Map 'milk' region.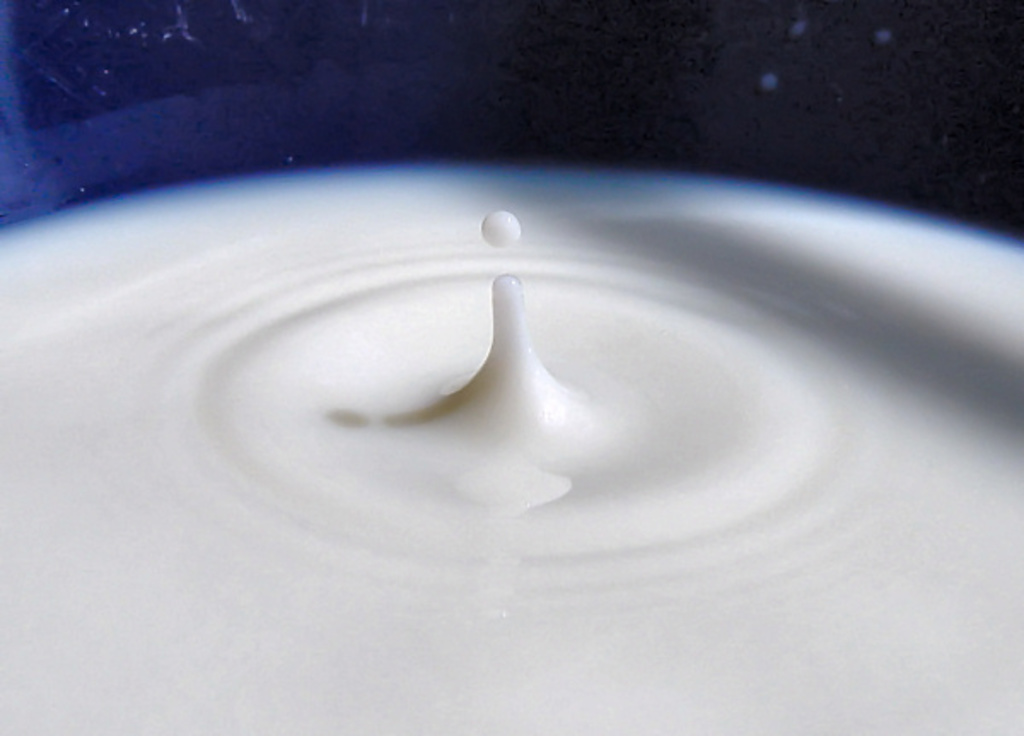
Mapped to BBox(0, 161, 1022, 734).
